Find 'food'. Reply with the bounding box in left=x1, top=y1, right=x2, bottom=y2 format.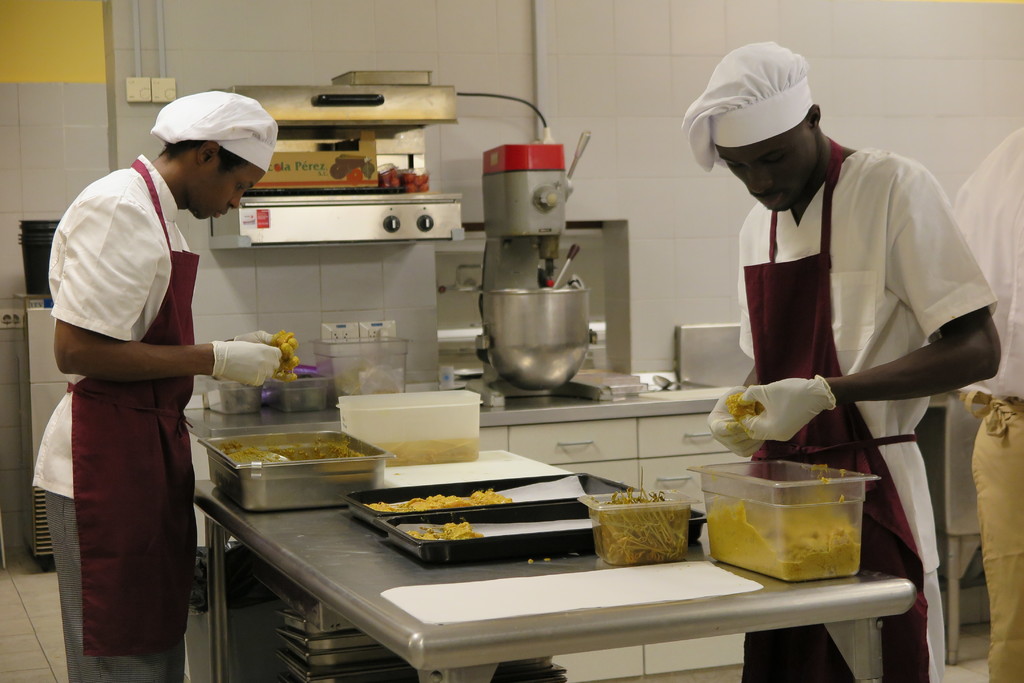
left=840, top=468, right=846, bottom=478.
